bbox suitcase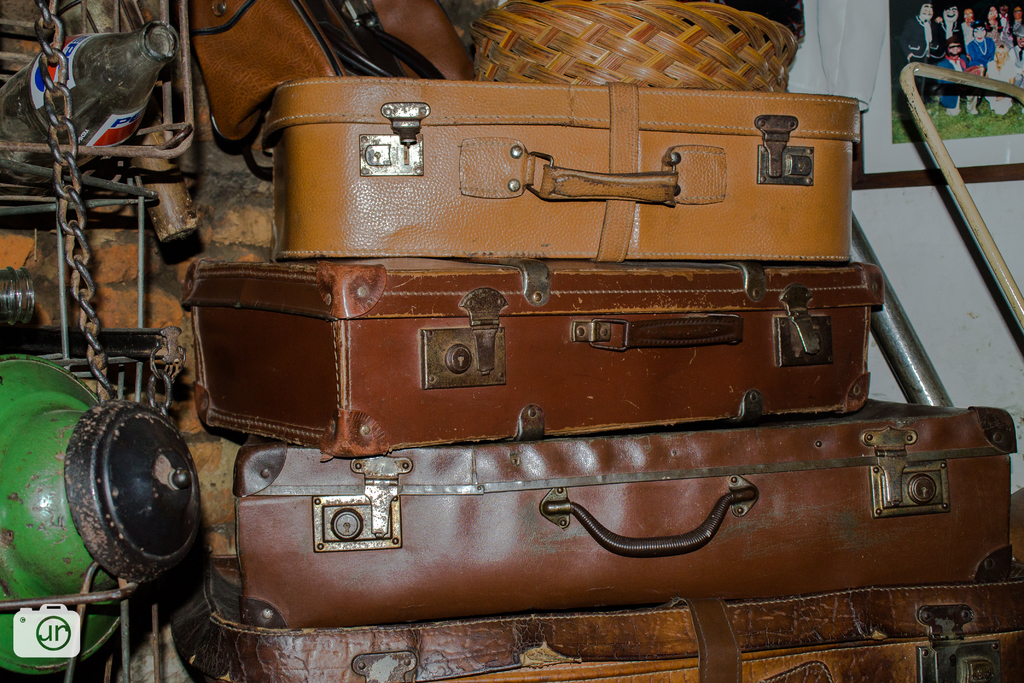
256/75/865/258
